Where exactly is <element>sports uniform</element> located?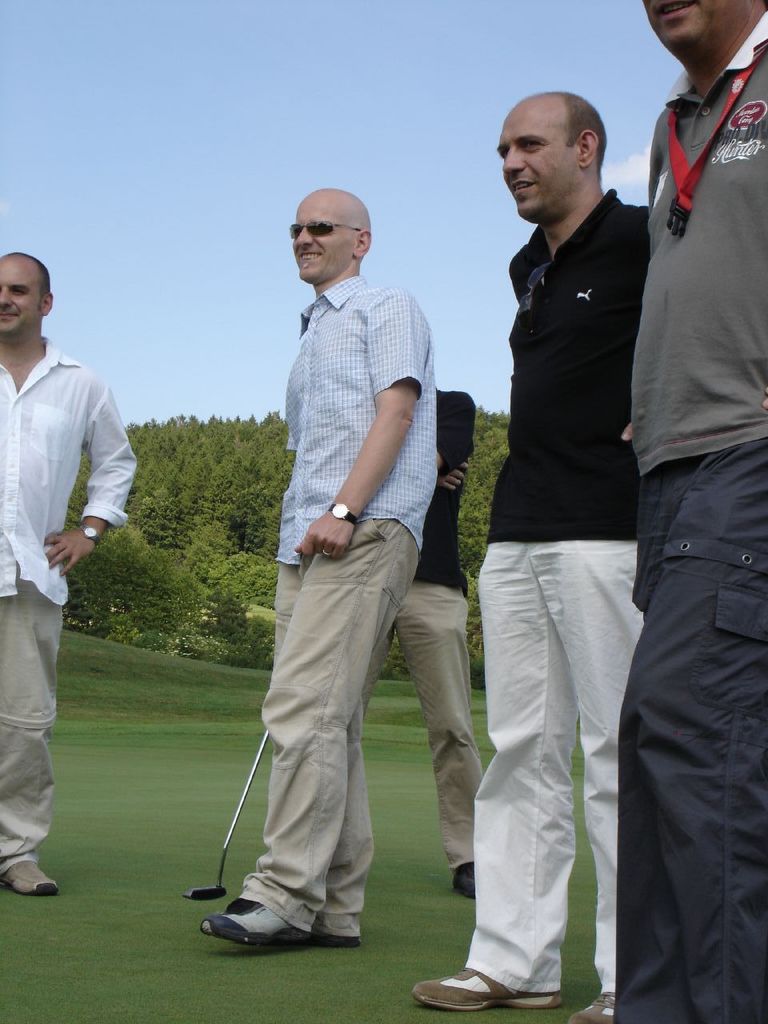
Its bounding box is box(377, 386, 481, 890).
